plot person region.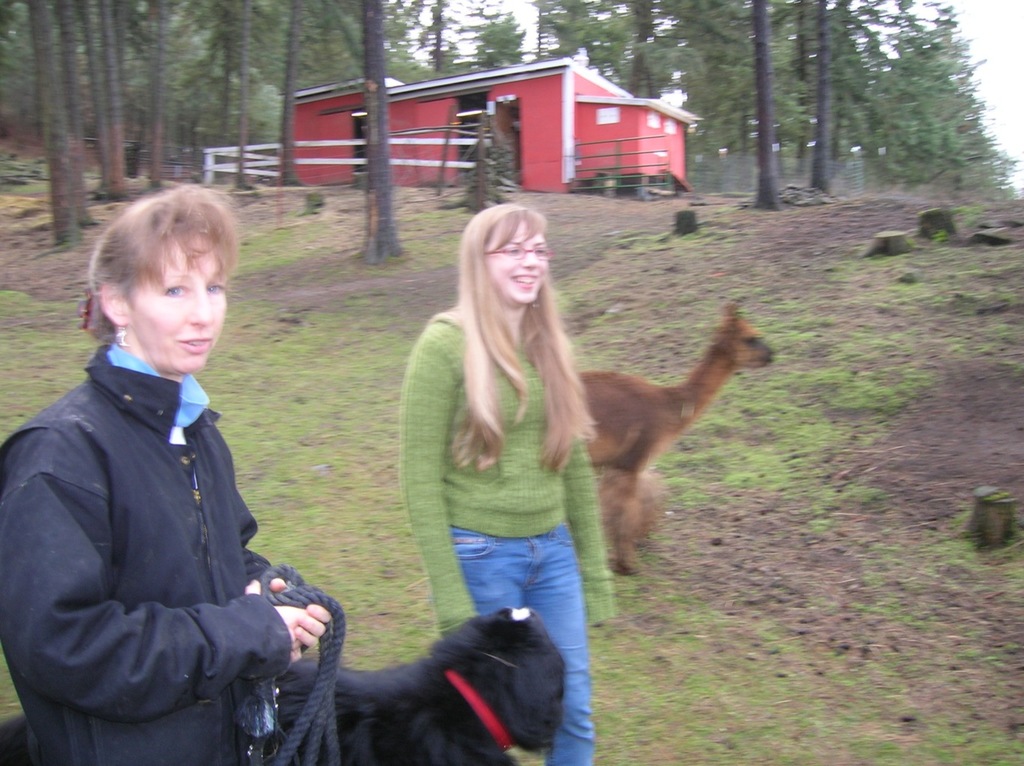
Plotted at crop(0, 179, 332, 765).
